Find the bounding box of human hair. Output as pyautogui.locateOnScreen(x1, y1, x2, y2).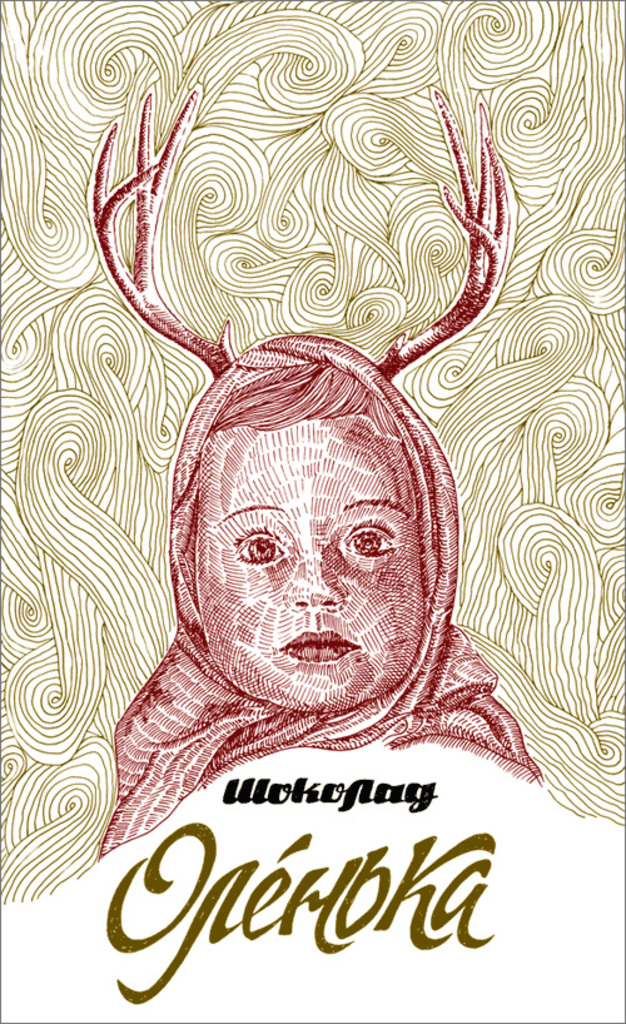
pyautogui.locateOnScreen(202, 358, 422, 518).
